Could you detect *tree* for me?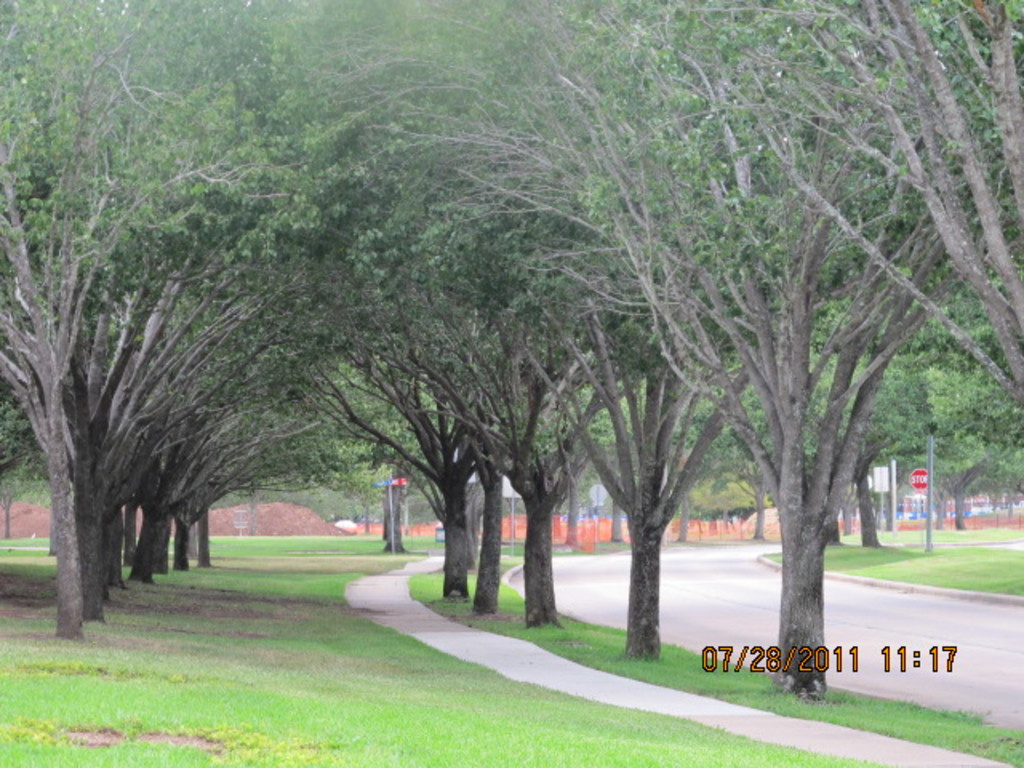
Detection result: [598,334,675,546].
